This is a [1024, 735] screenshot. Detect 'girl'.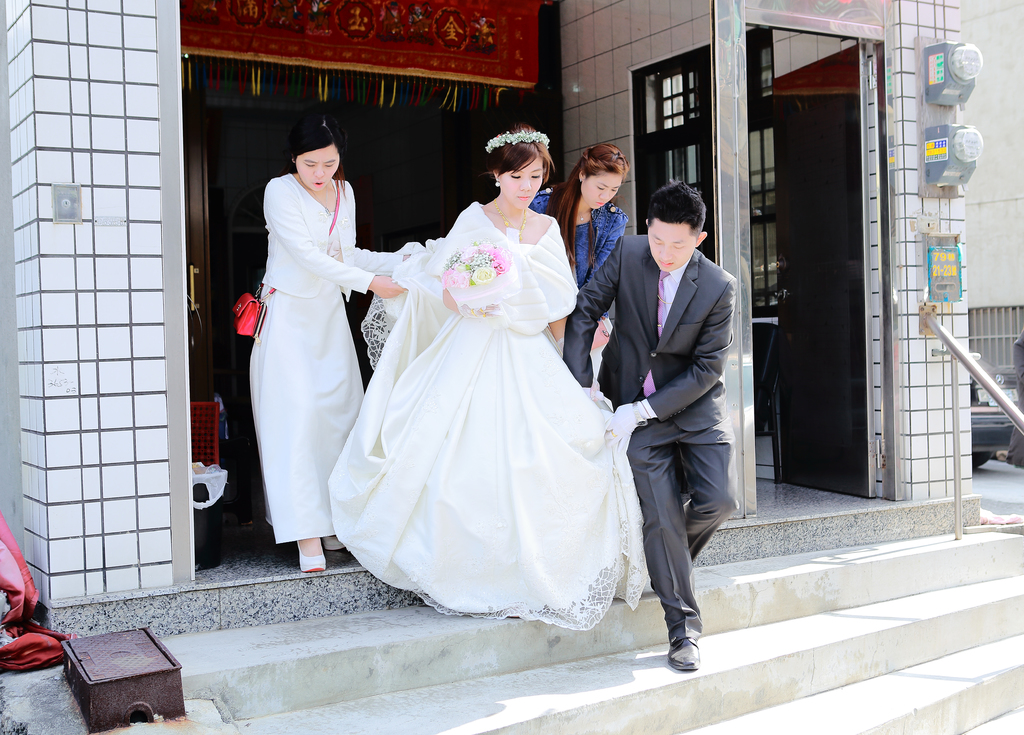
<bbox>529, 143, 630, 385</bbox>.
